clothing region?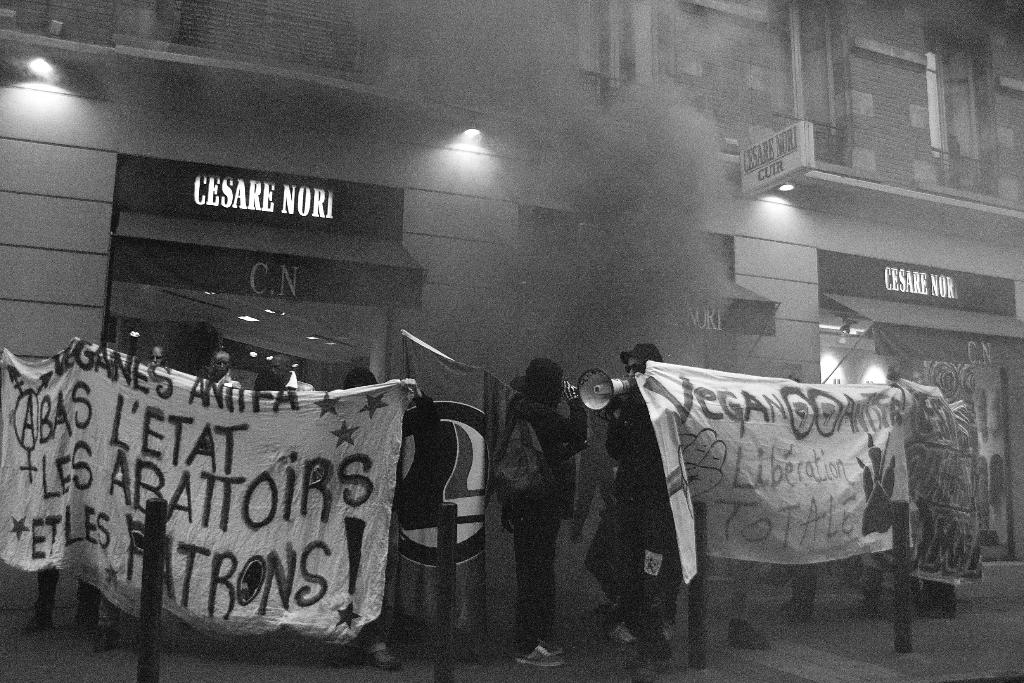
218, 370, 242, 385
